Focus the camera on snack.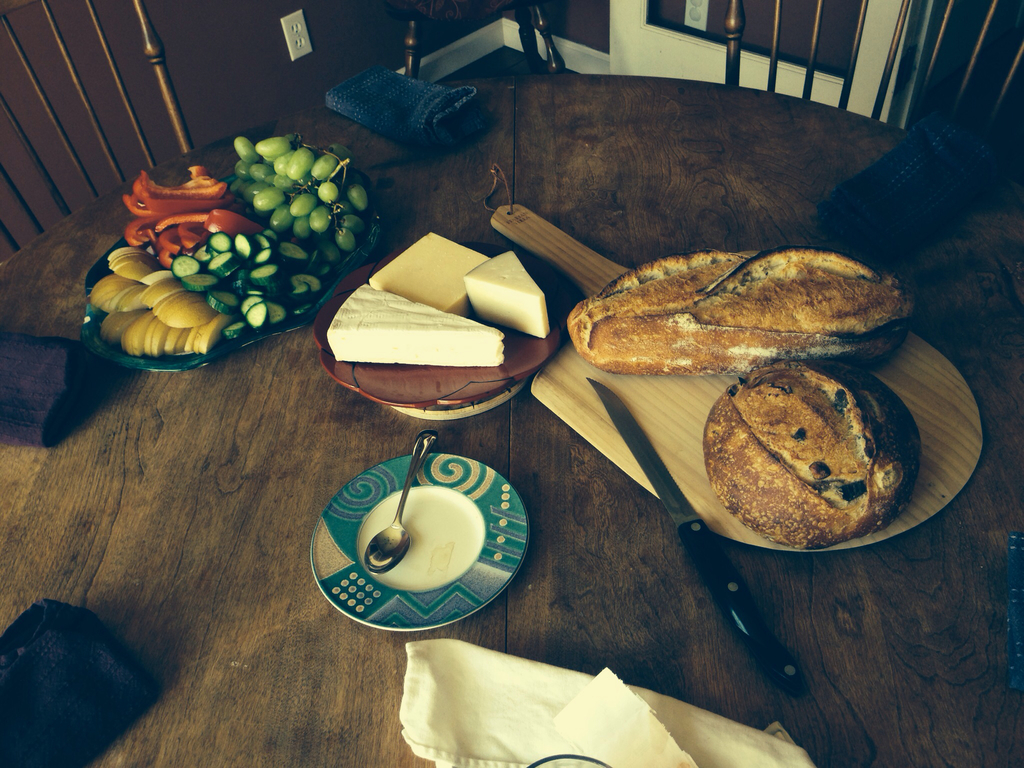
Focus region: (460, 250, 549, 339).
